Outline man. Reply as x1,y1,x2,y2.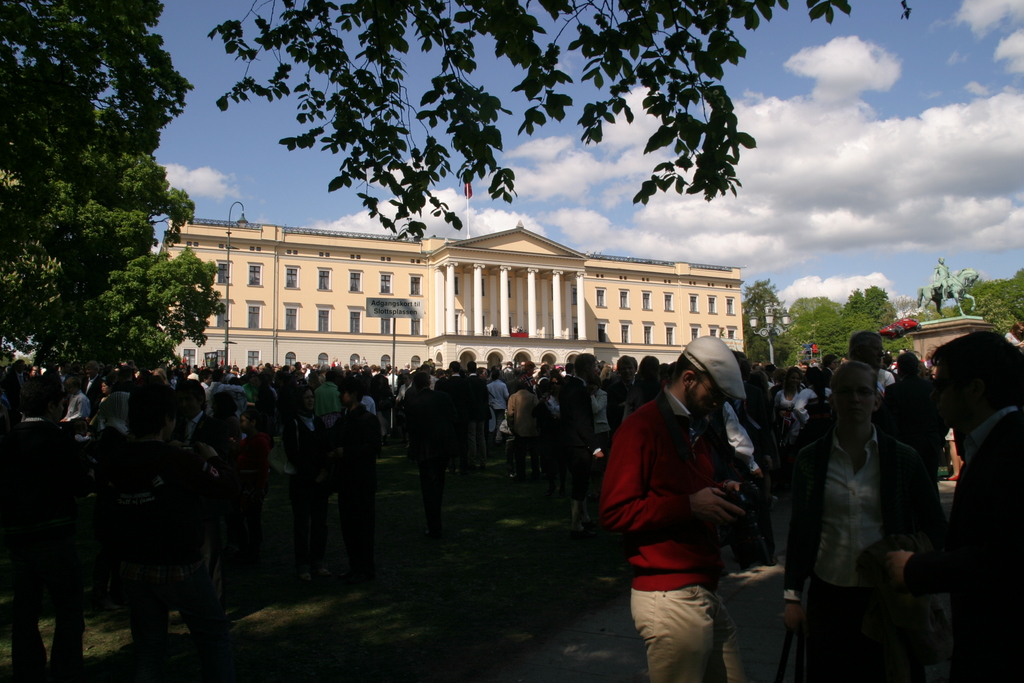
333,381,391,566.
